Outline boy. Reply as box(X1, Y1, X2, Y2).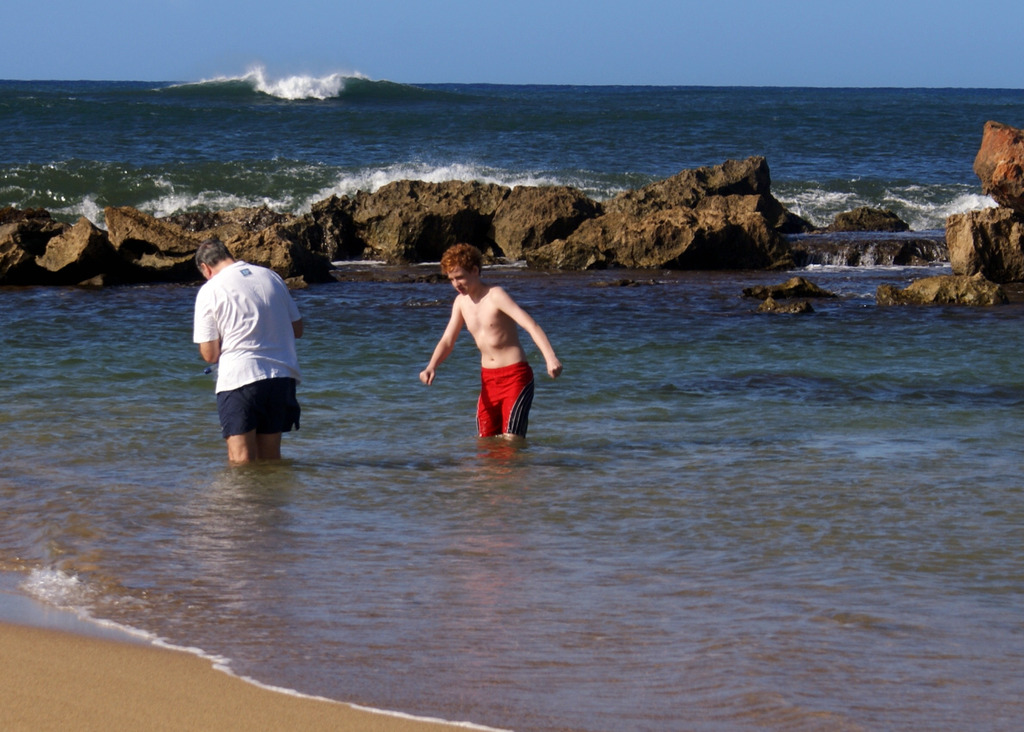
box(420, 240, 562, 435).
